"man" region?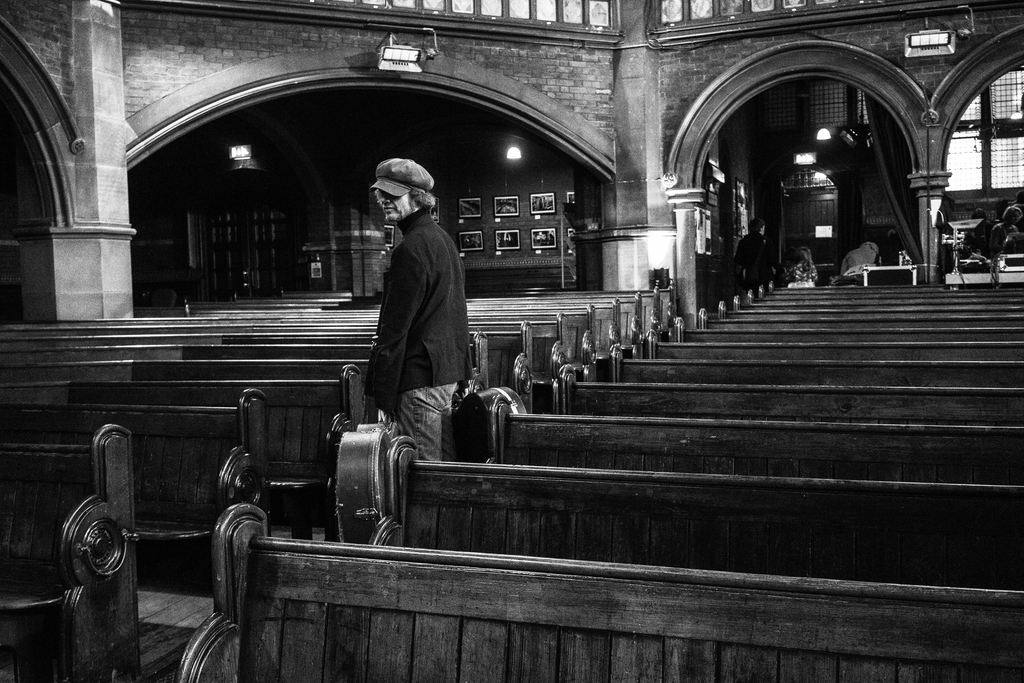
<bbox>735, 216, 772, 287</bbox>
